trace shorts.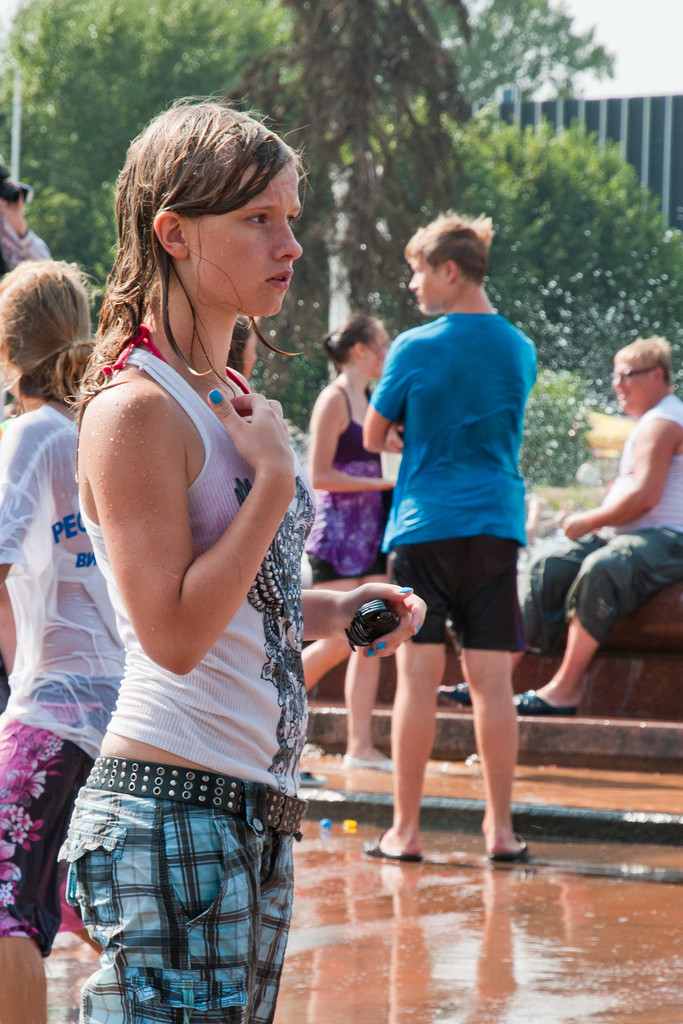
Traced to Rect(388, 536, 529, 652).
